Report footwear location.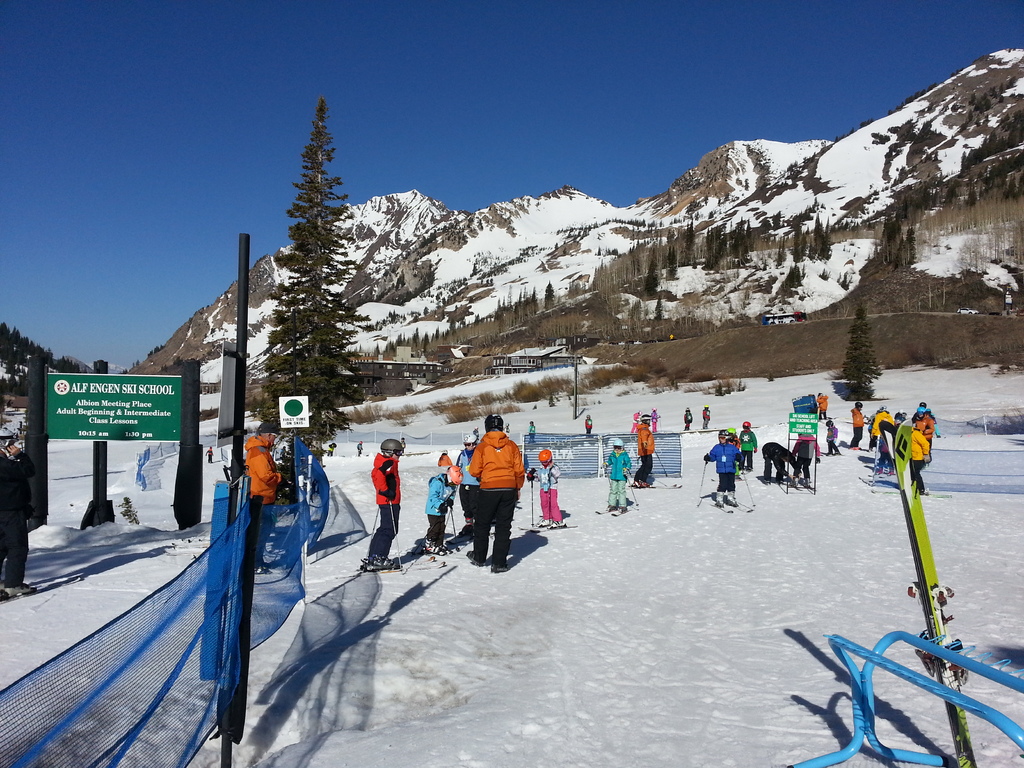
Report: (619,506,627,513).
